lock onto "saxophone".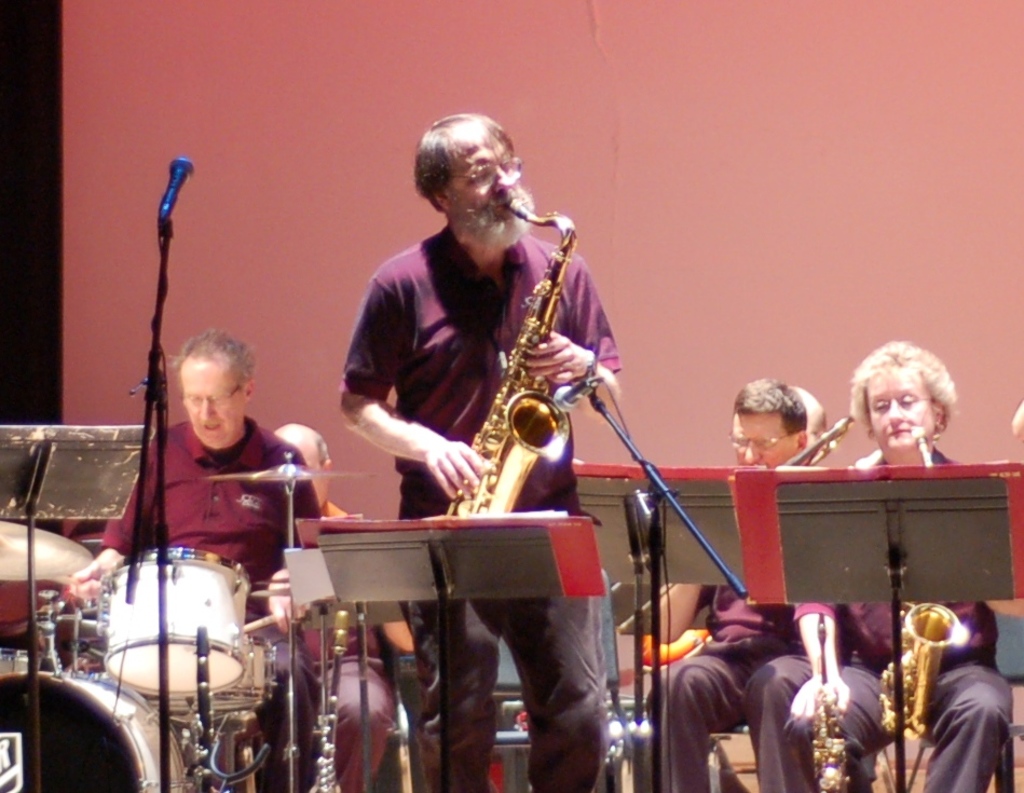
Locked: 809,613,855,792.
